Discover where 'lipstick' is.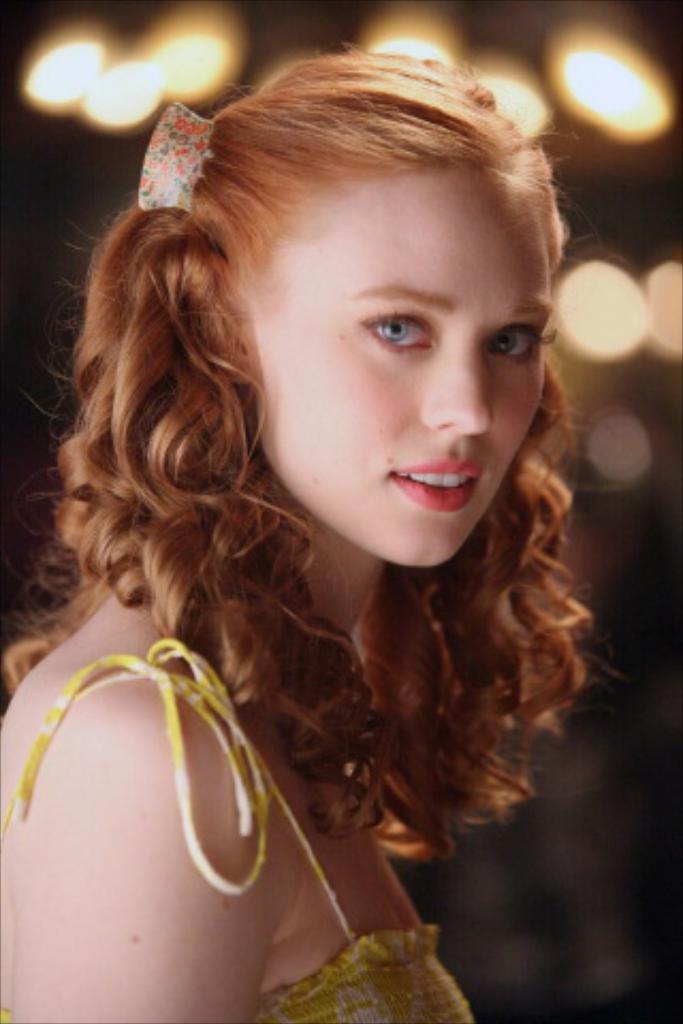
Discovered at Rect(391, 457, 480, 514).
